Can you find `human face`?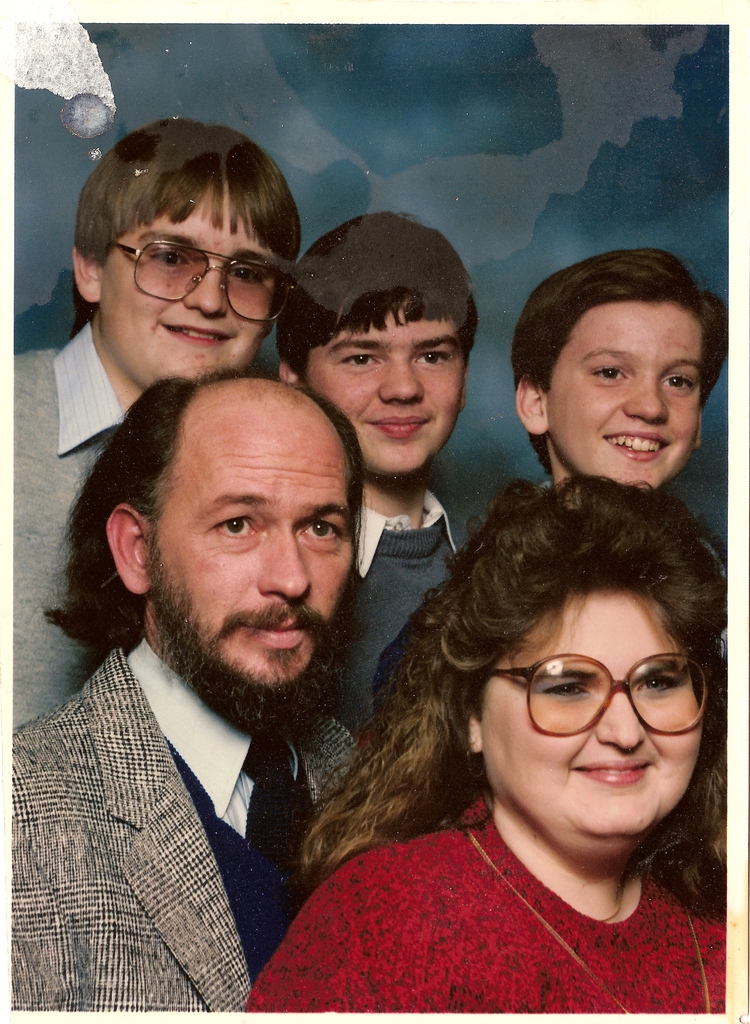
Yes, bounding box: select_region(474, 594, 690, 835).
